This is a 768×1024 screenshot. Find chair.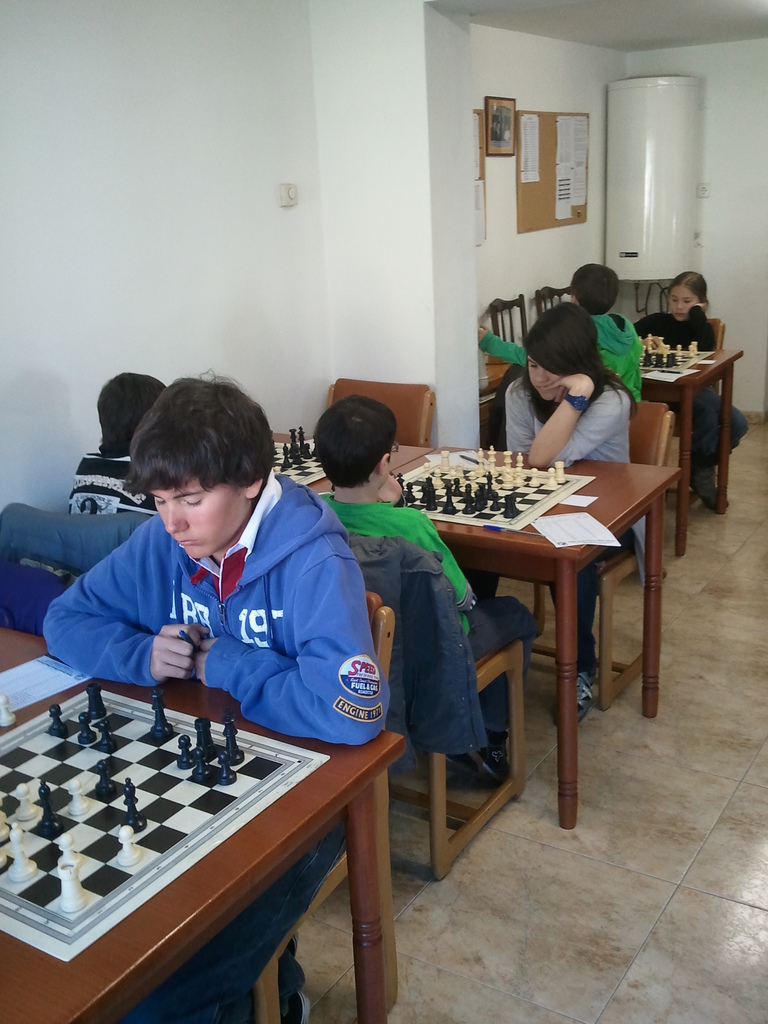
Bounding box: pyautogui.locateOnScreen(484, 292, 527, 342).
